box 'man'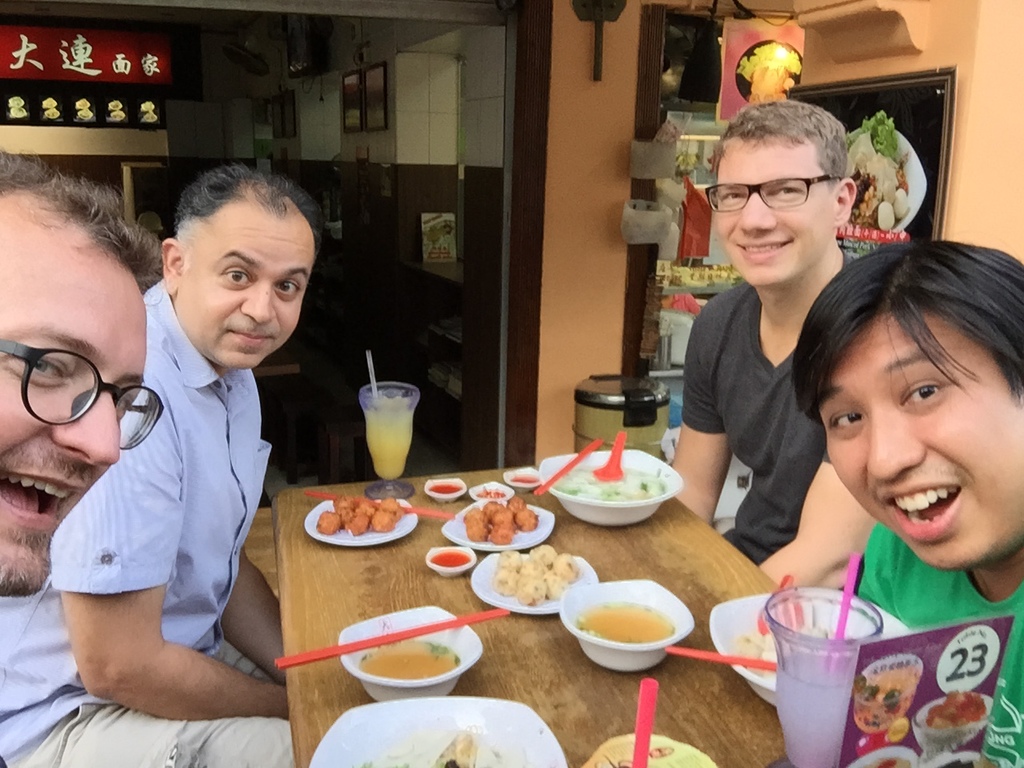
787/244/1023/767
